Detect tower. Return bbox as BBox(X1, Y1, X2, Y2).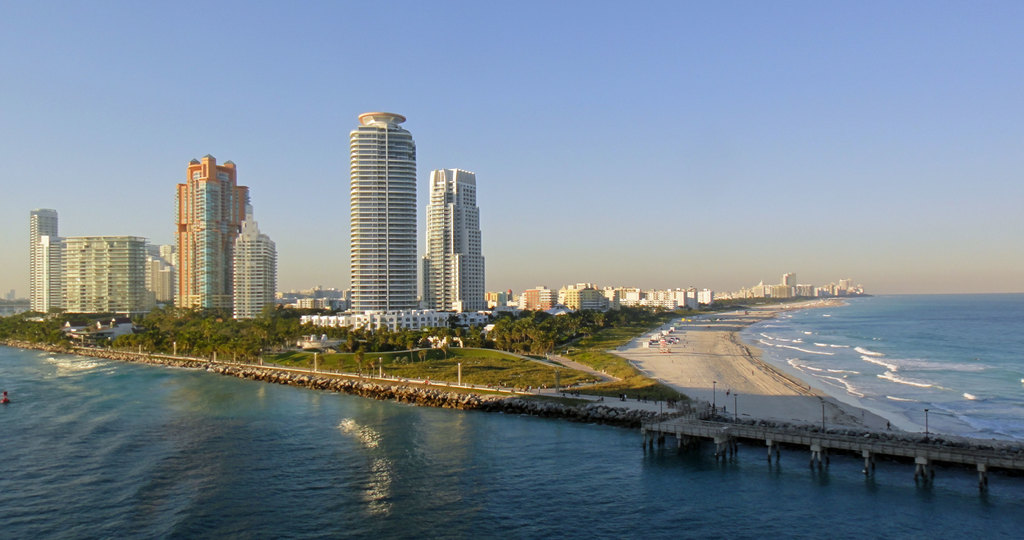
BBox(322, 94, 435, 305).
